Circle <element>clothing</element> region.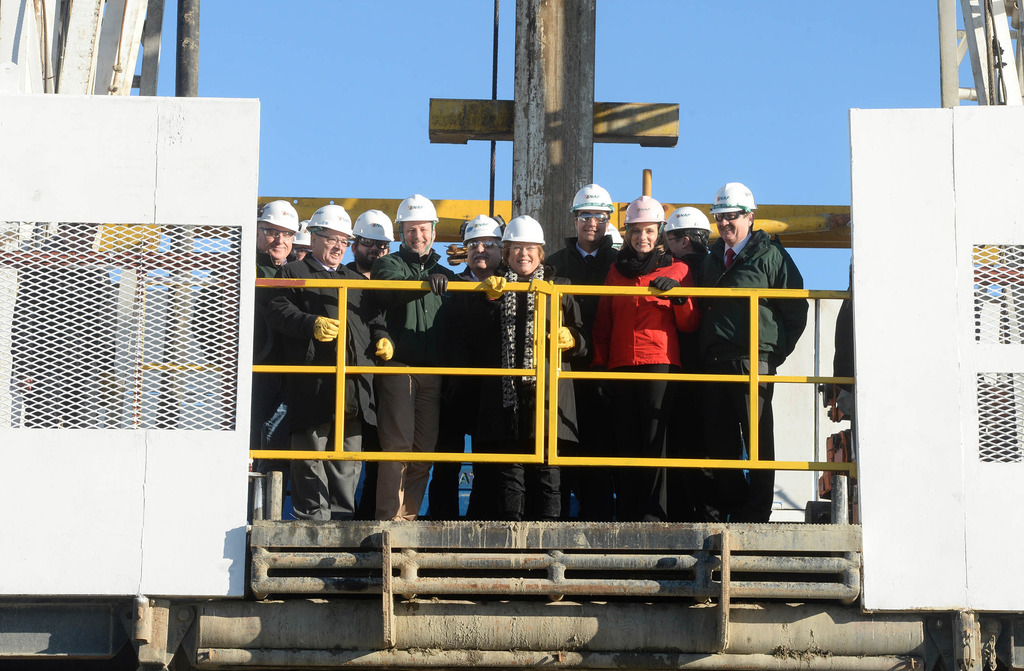
Region: [188, 239, 307, 511].
